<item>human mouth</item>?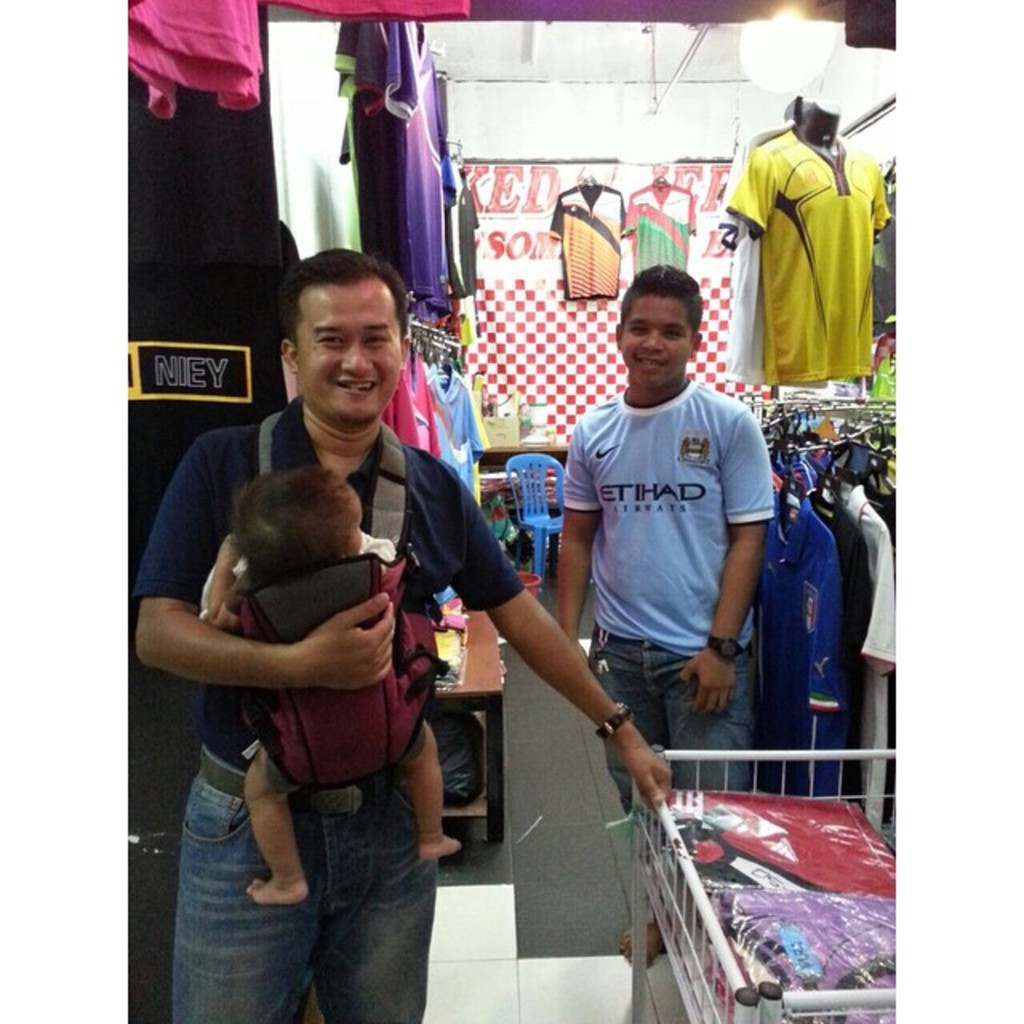
region(637, 358, 672, 368)
